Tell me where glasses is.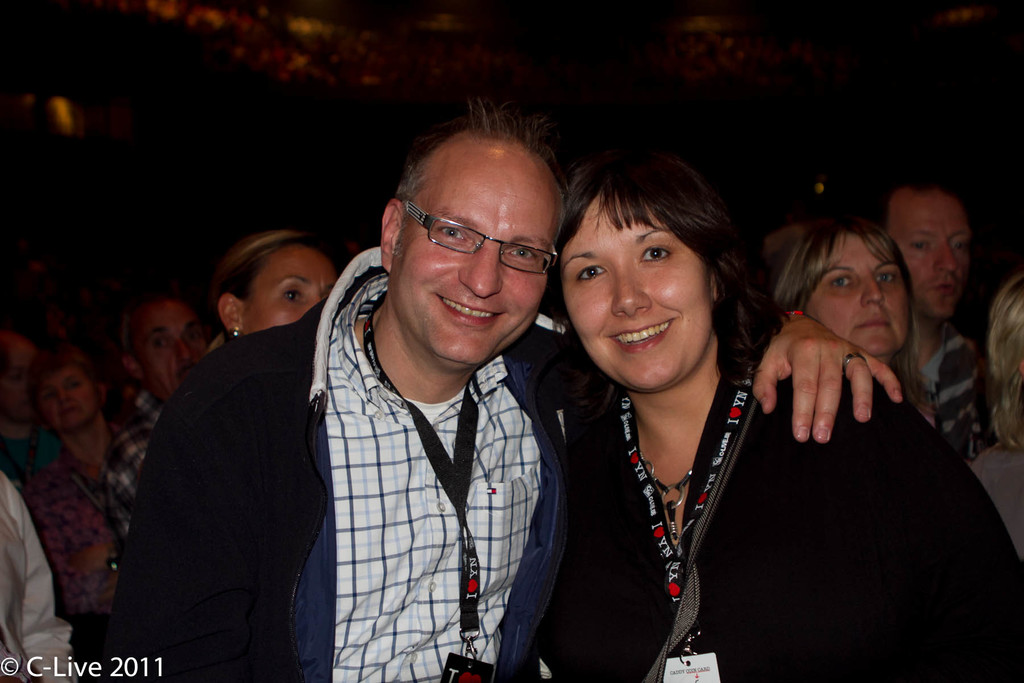
glasses is at box(392, 201, 534, 264).
